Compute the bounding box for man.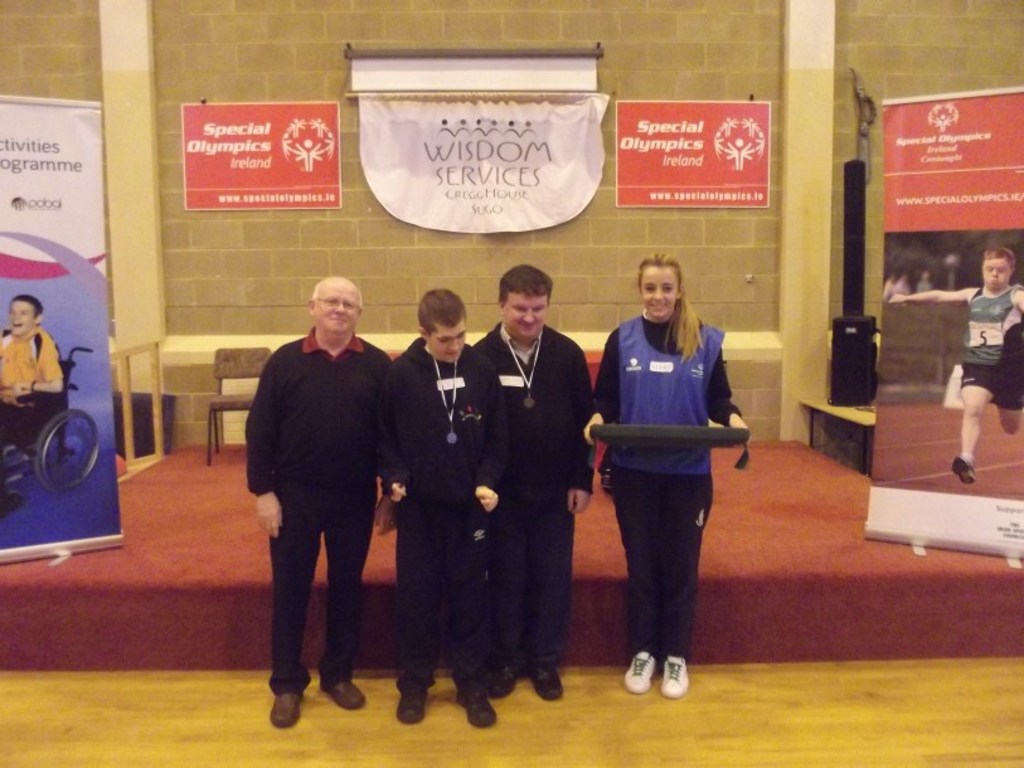
887 242 1023 482.
